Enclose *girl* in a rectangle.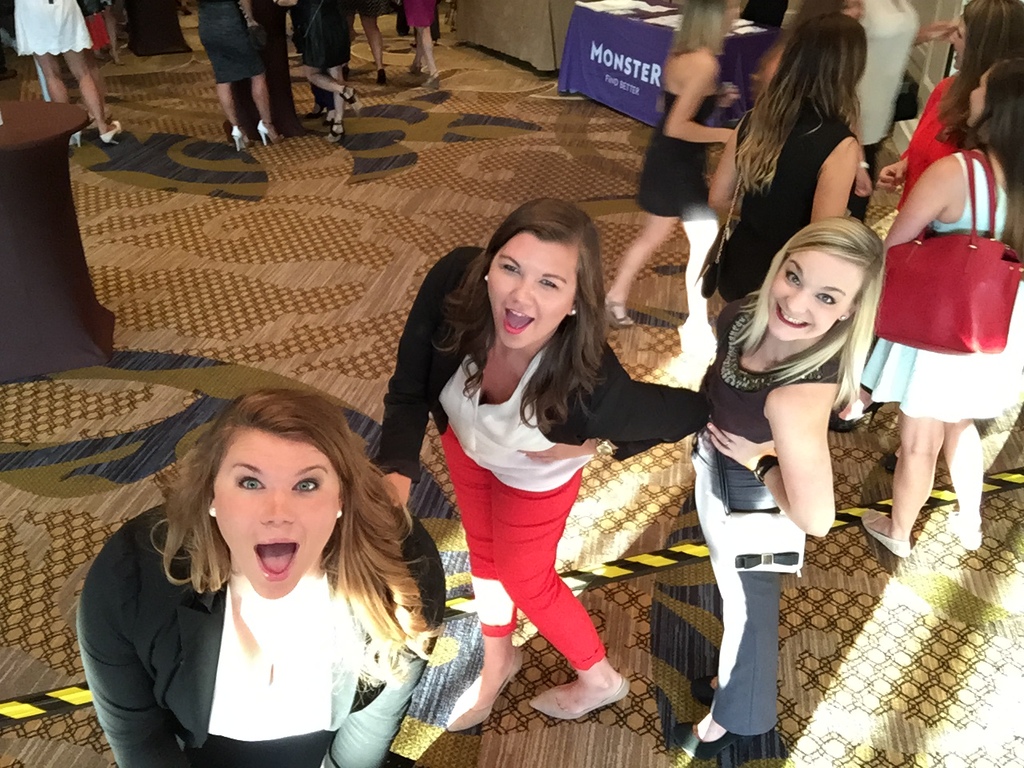
605 0 735 327.
